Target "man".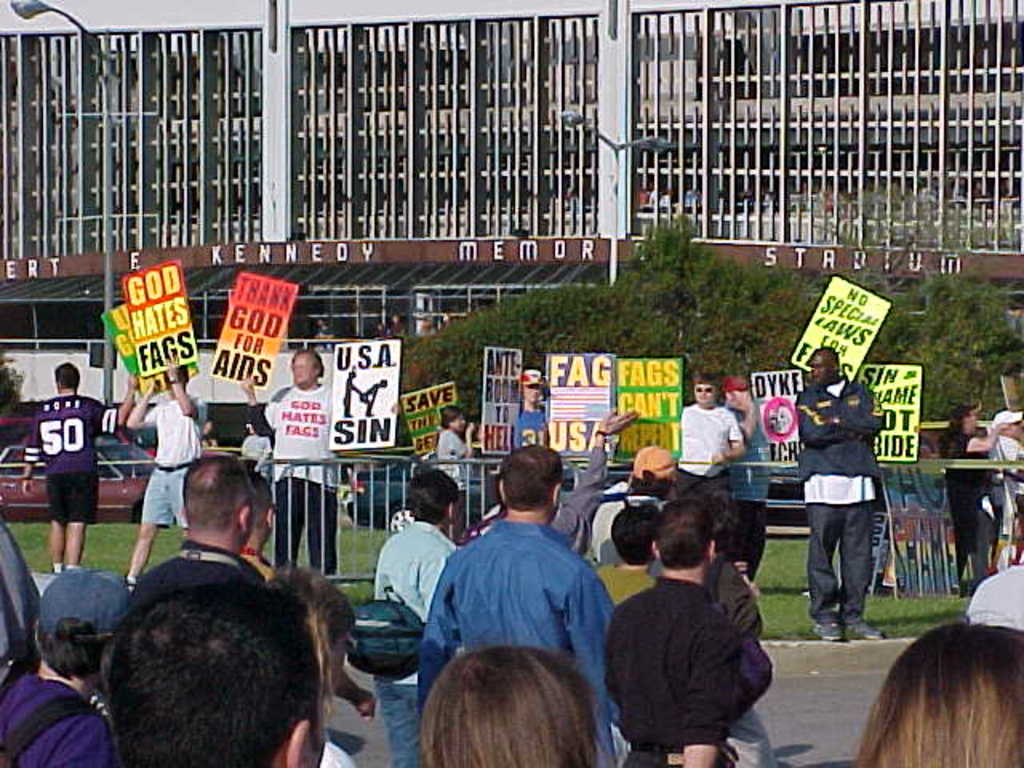
Target region: (253, 347, 331, 578).
